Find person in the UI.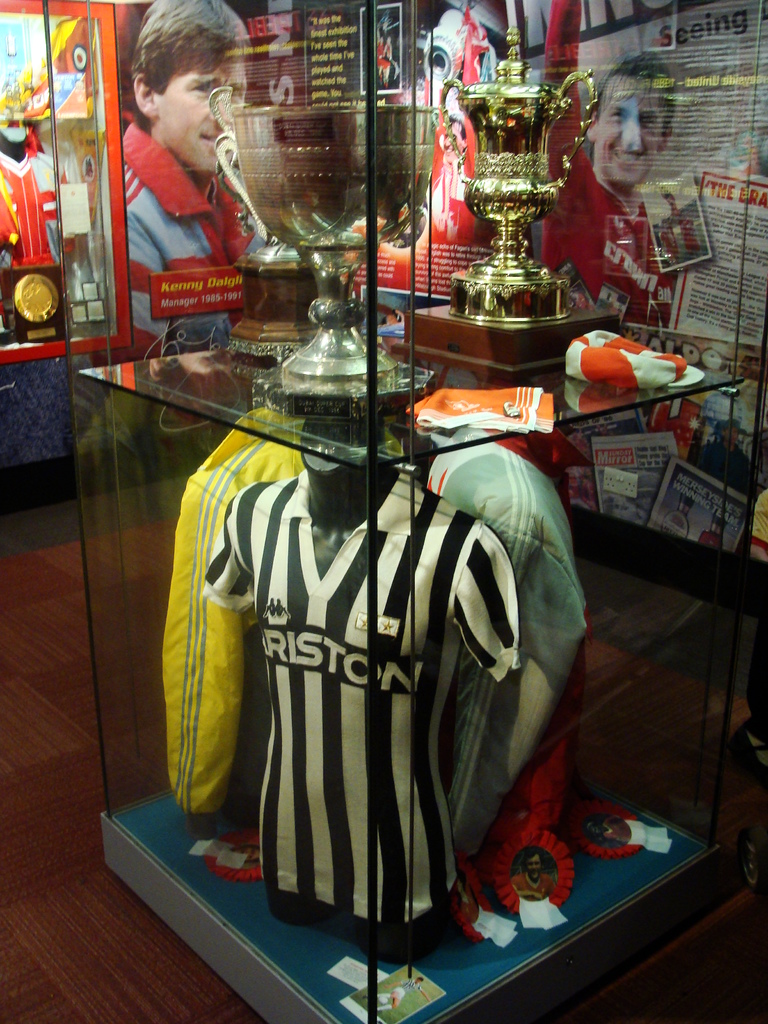
UI element at rect(679, 209, 702, 257).
